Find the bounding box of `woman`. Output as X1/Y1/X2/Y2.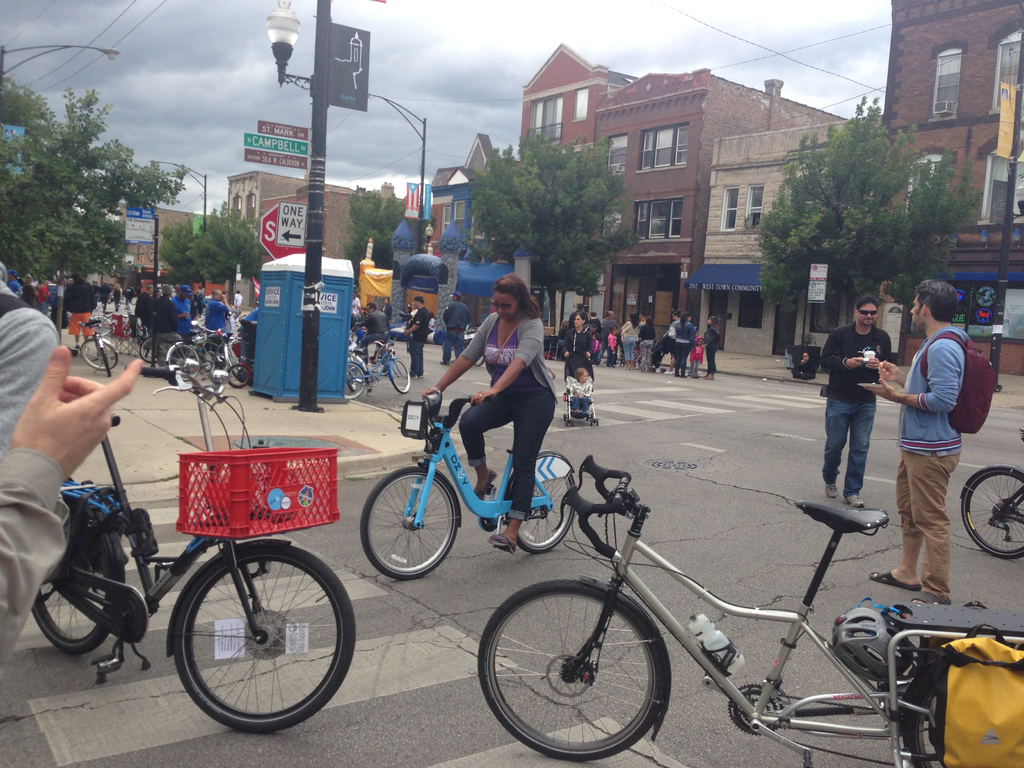
415/269/557/518.
